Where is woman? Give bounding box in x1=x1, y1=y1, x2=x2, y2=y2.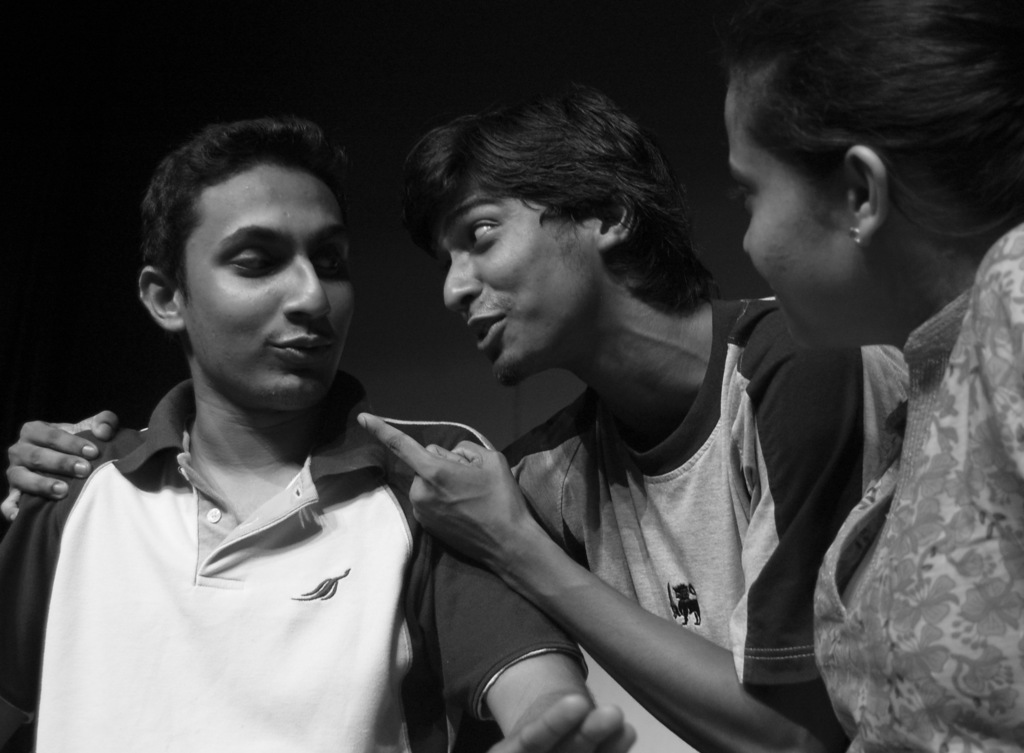
x1=739, y1=33, x2=1023, y2=749.
